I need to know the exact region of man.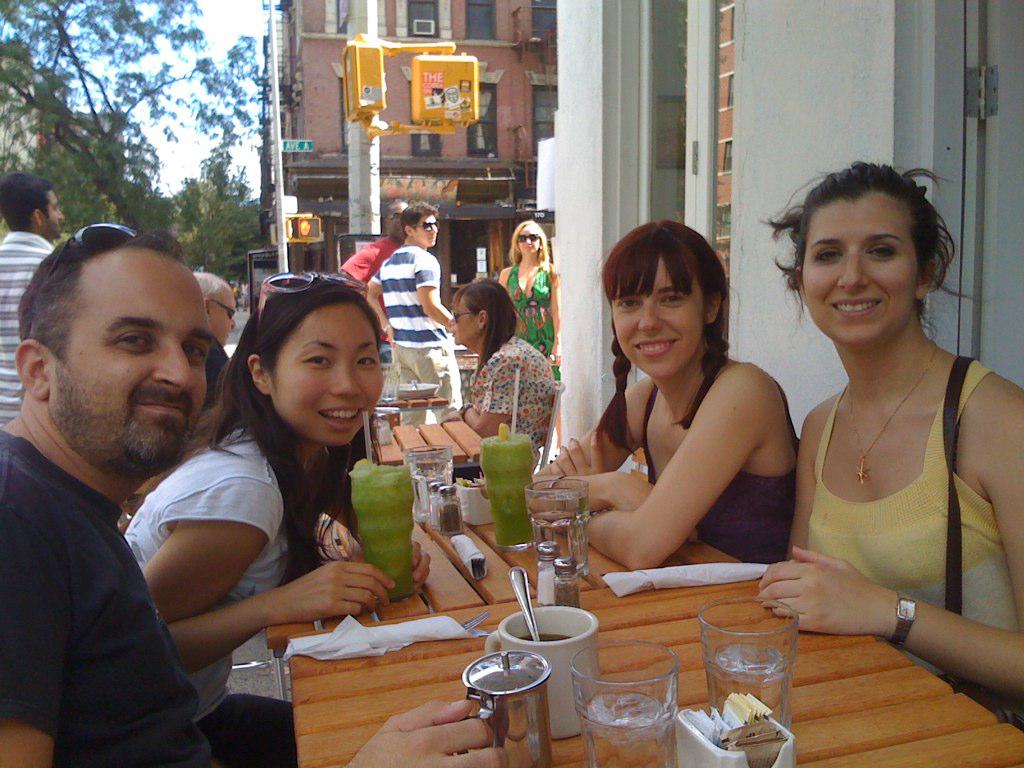
Region: left=193, top=271, right=240, bottom=410.
